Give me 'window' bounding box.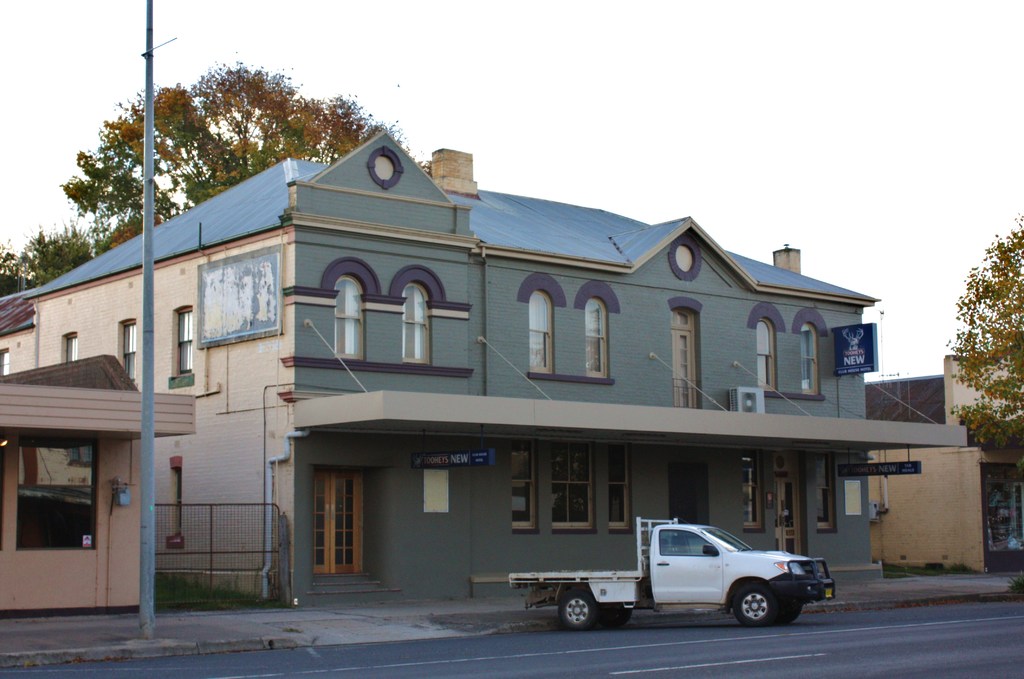
pyautogui.locateOnScreen(753, 321, 776, 385).
